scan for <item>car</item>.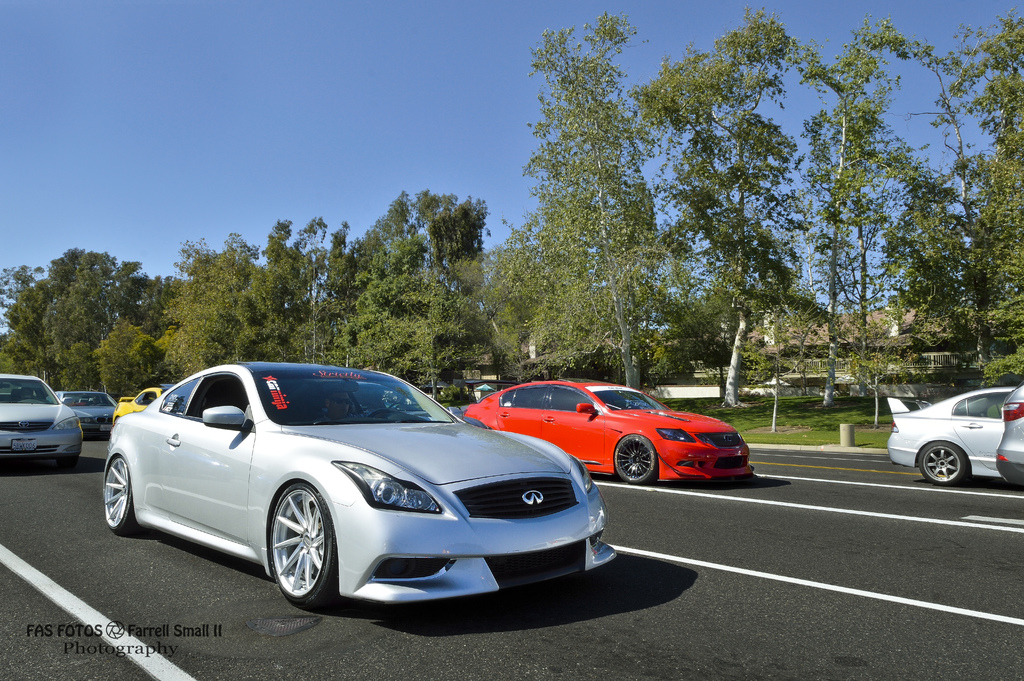
Scan result: {"left": 0, "top": 372, "right": 86, "bottom": 471}.
